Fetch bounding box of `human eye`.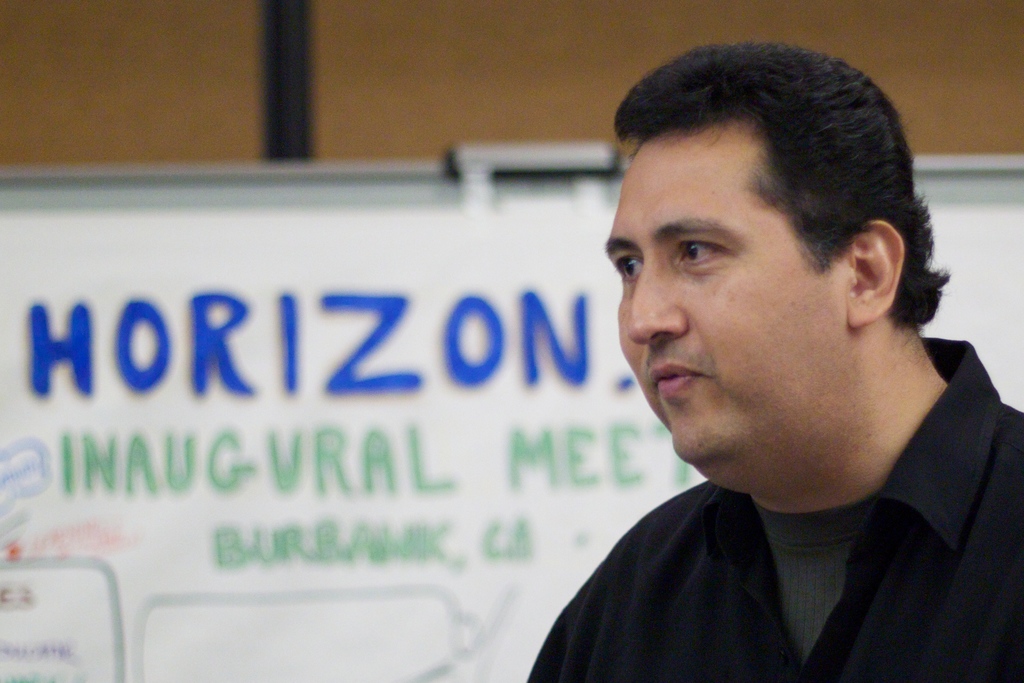
Bbox: [614, 252, 648, 283].
